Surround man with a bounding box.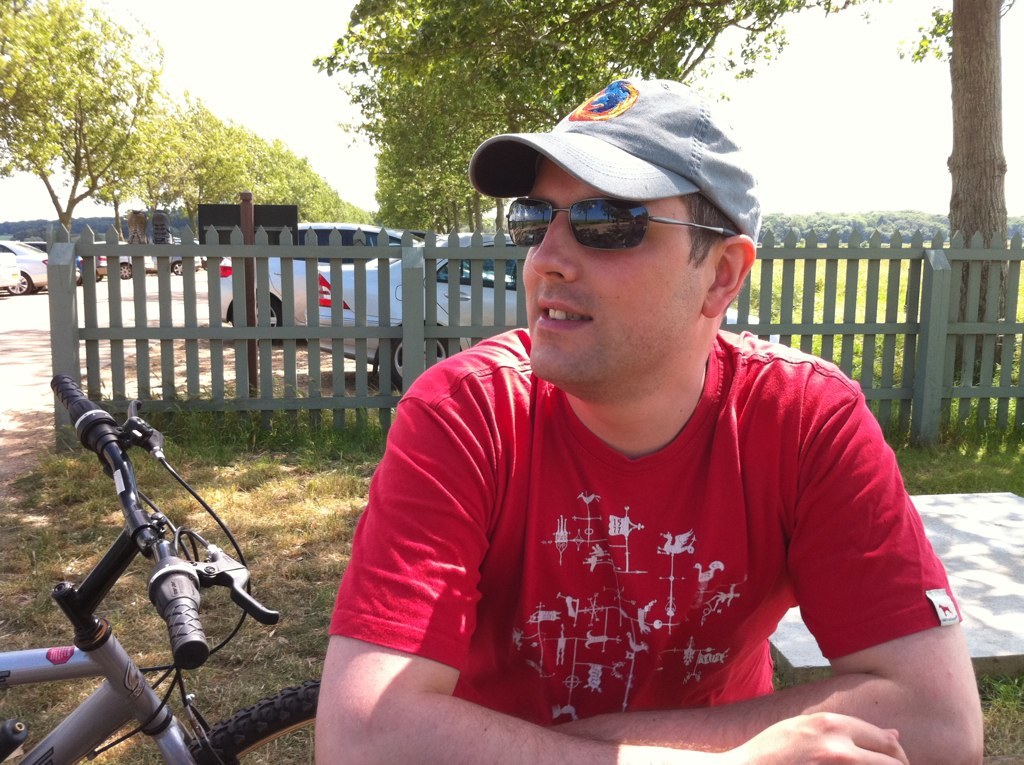
box(299, 88, 951, 752).
